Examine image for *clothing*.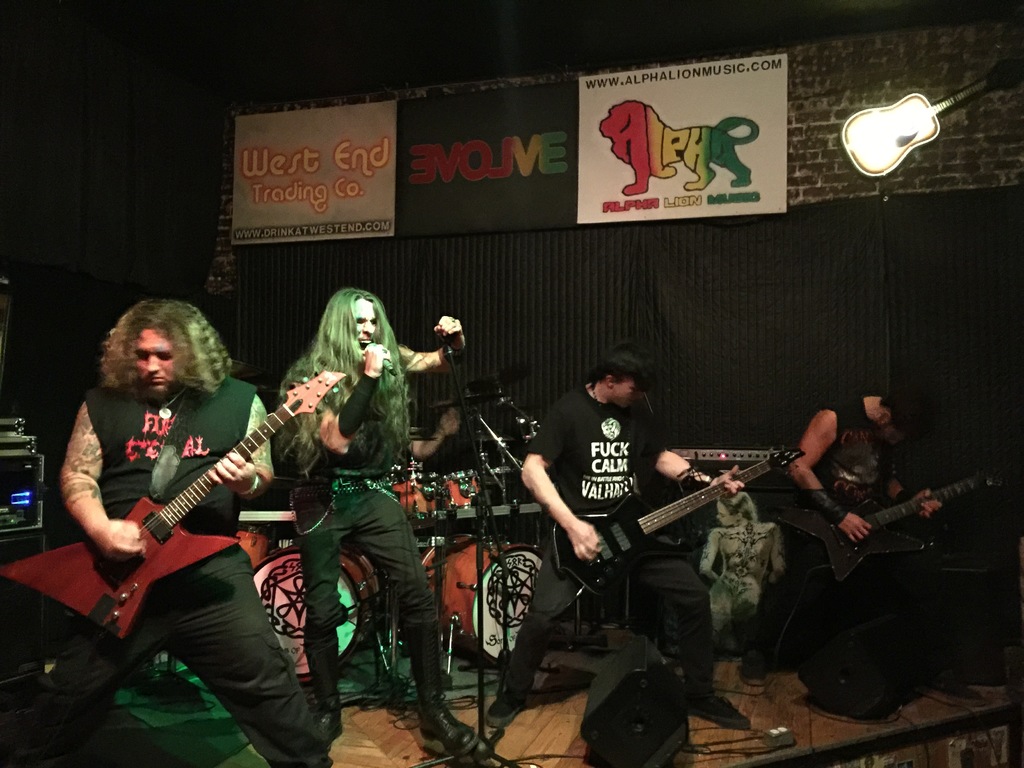
Examination result: [x1=506, y1=383, x2=715, y2=697].
